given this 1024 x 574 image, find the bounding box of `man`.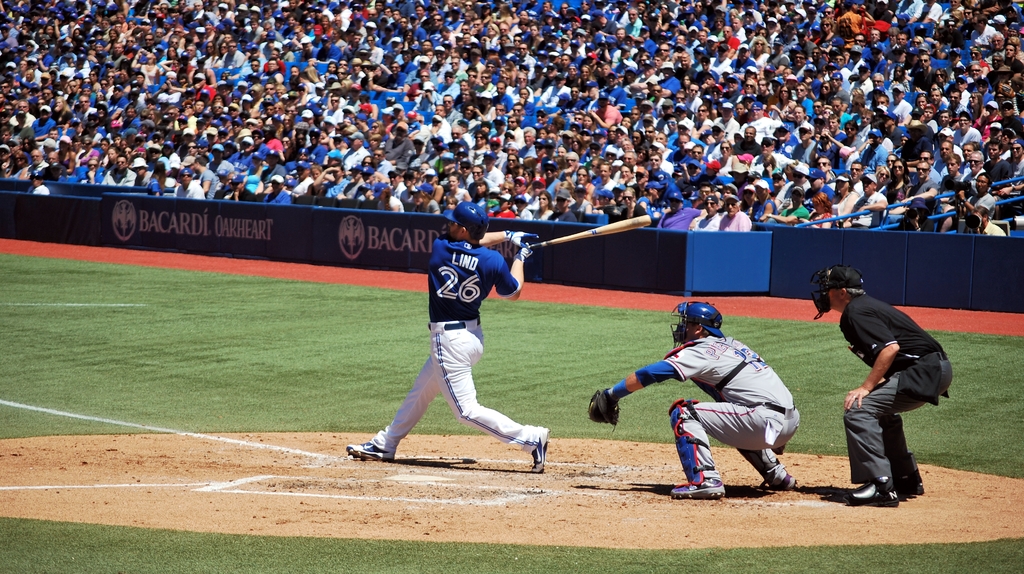
crop(313, 163, 346, 196).
